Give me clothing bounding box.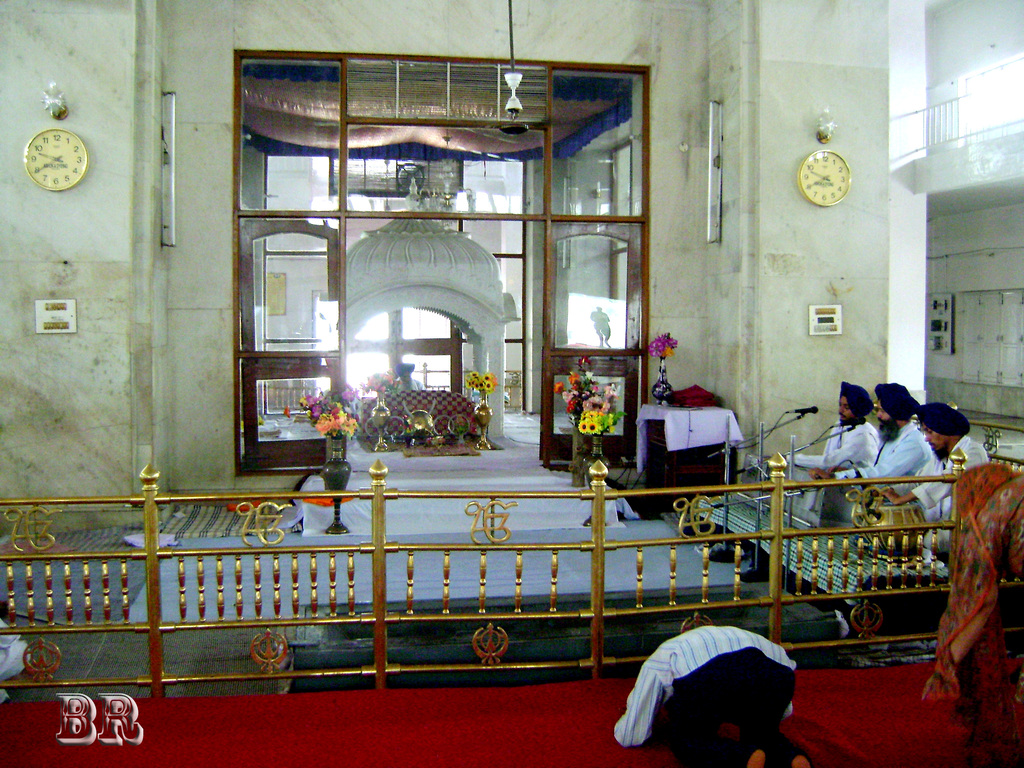
left=616, top=618, right=810, bottom=767.
